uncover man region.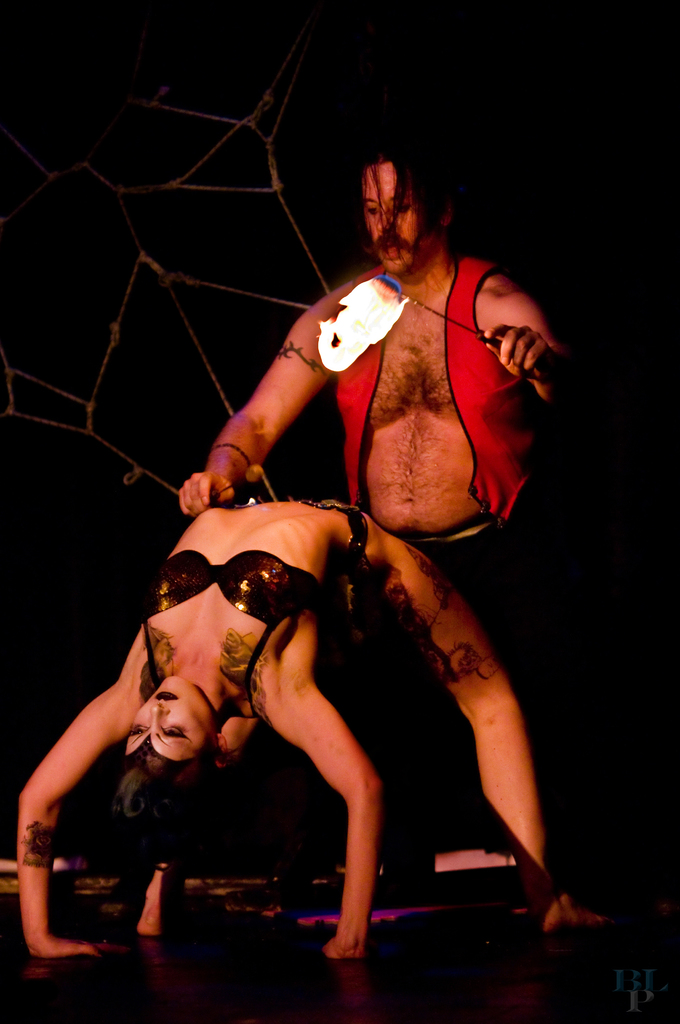
Uncovered: (163, 131, 570, 870).
